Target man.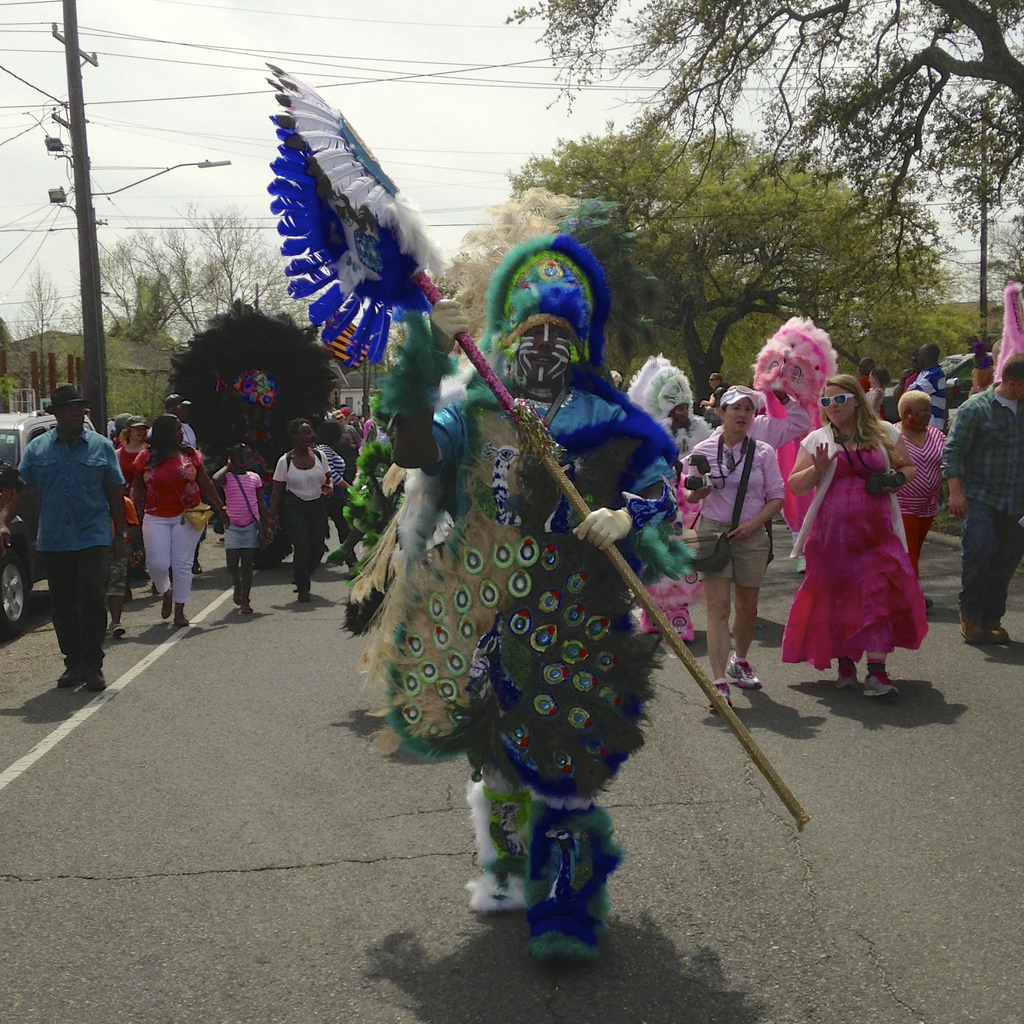
Target region: <box>384,227,687,966</box>.
